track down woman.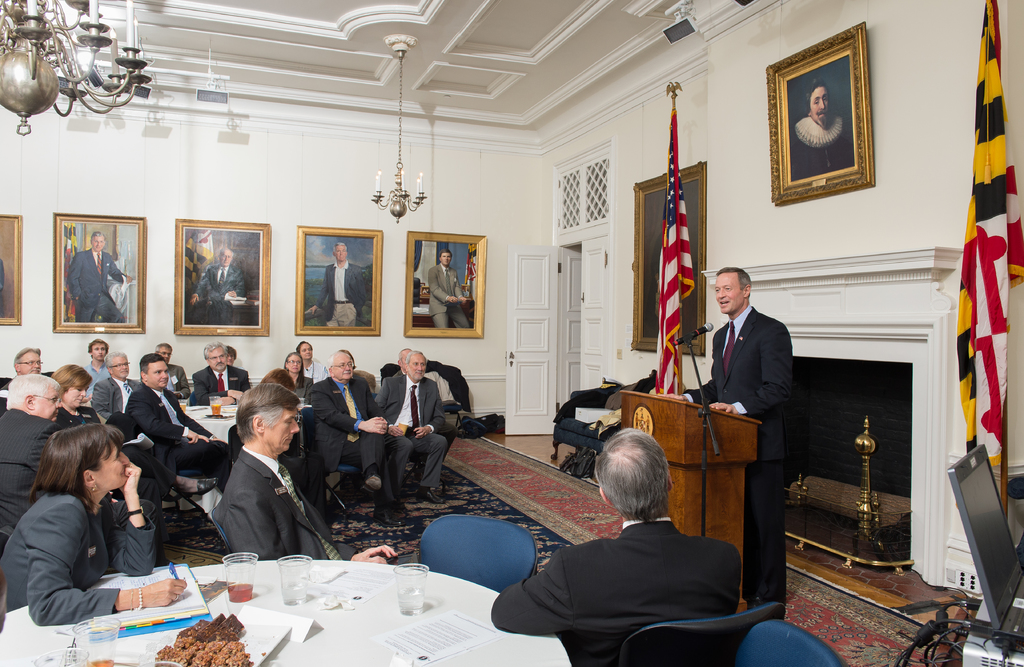
Tracked to 16:405:178:638.
